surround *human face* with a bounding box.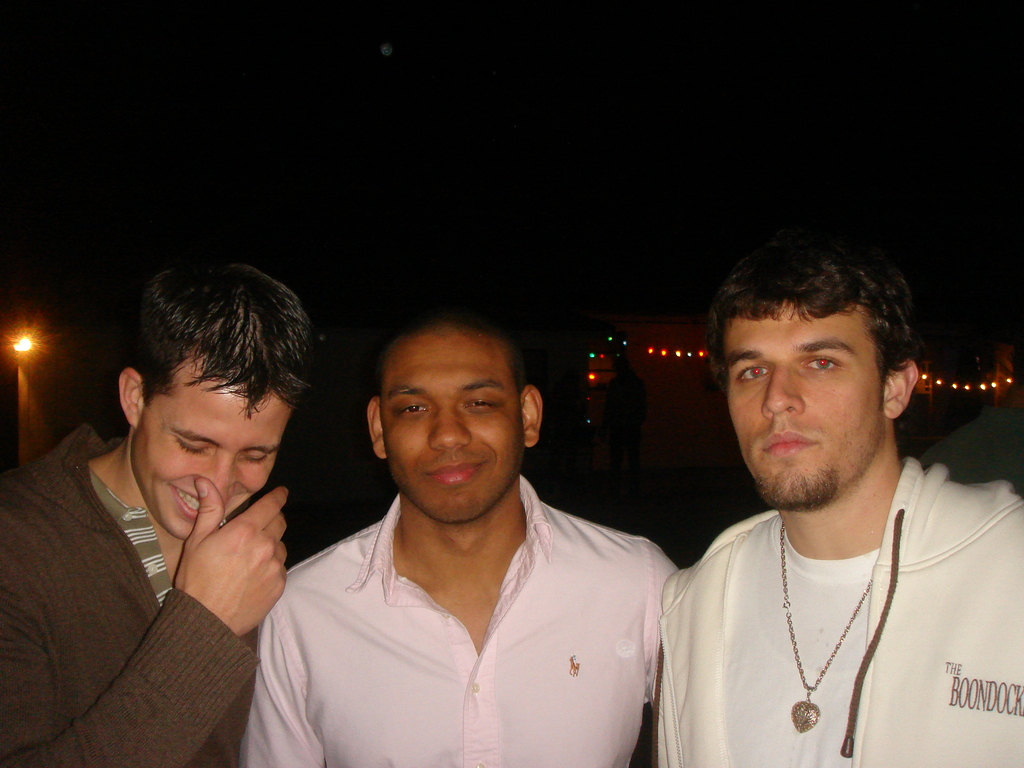
bbox=(383, 330, 526, 525).
